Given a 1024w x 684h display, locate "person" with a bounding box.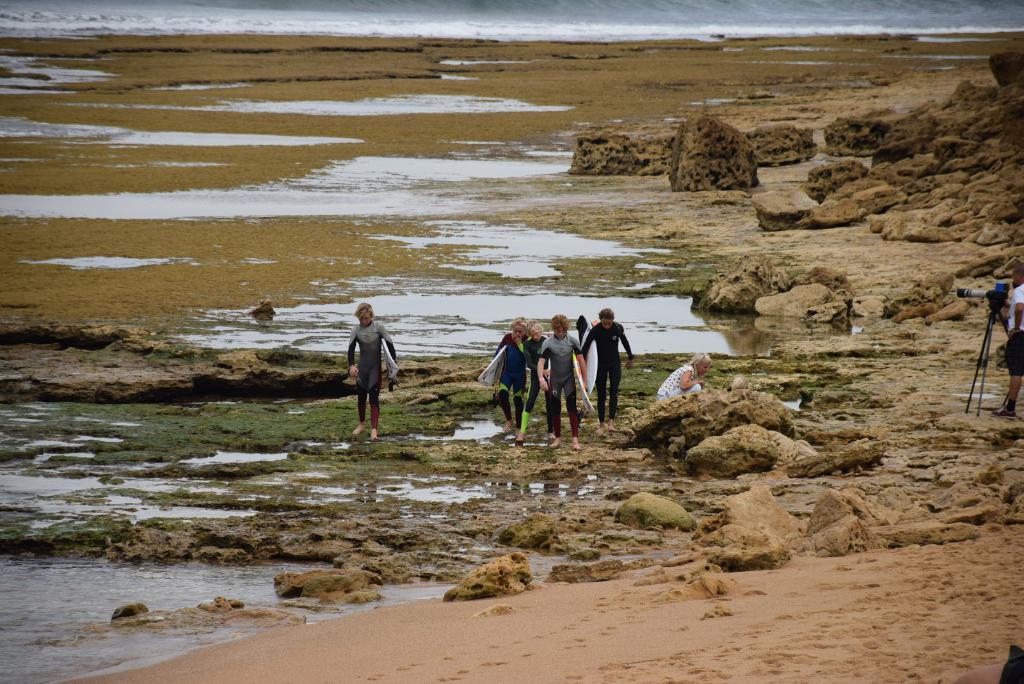
Located: <region>655, 352, 714, 399</region>.
